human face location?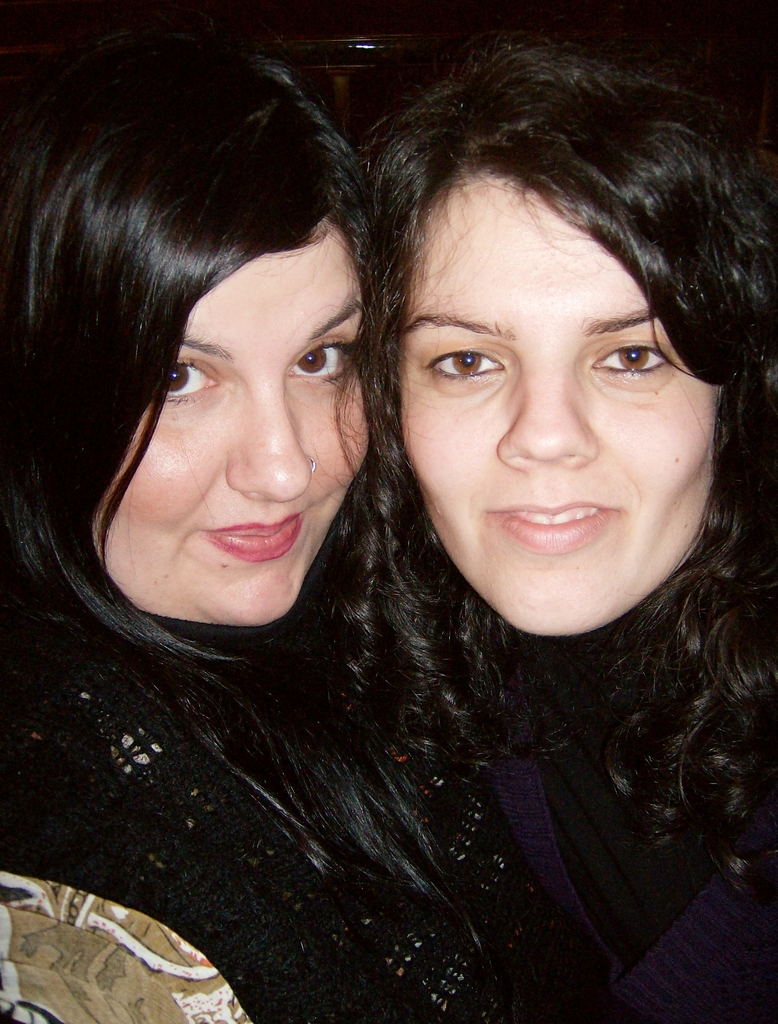
bbox=[396, 173, 723, 634]
